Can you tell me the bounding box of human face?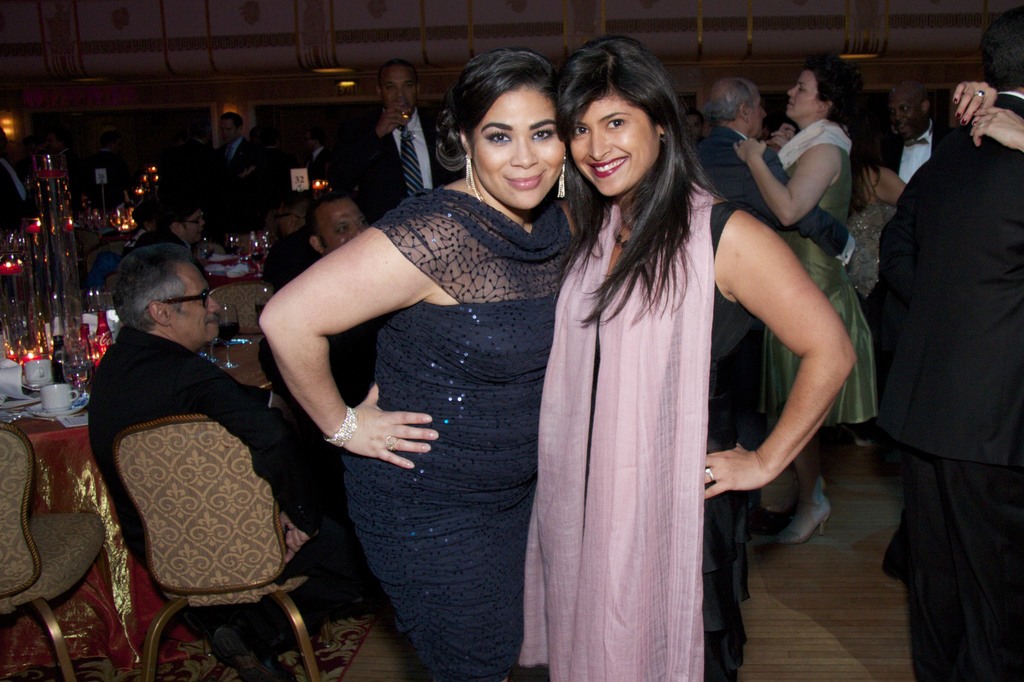
{"left": 219, "top": 117, "right": 239, "bottom": 146}.
